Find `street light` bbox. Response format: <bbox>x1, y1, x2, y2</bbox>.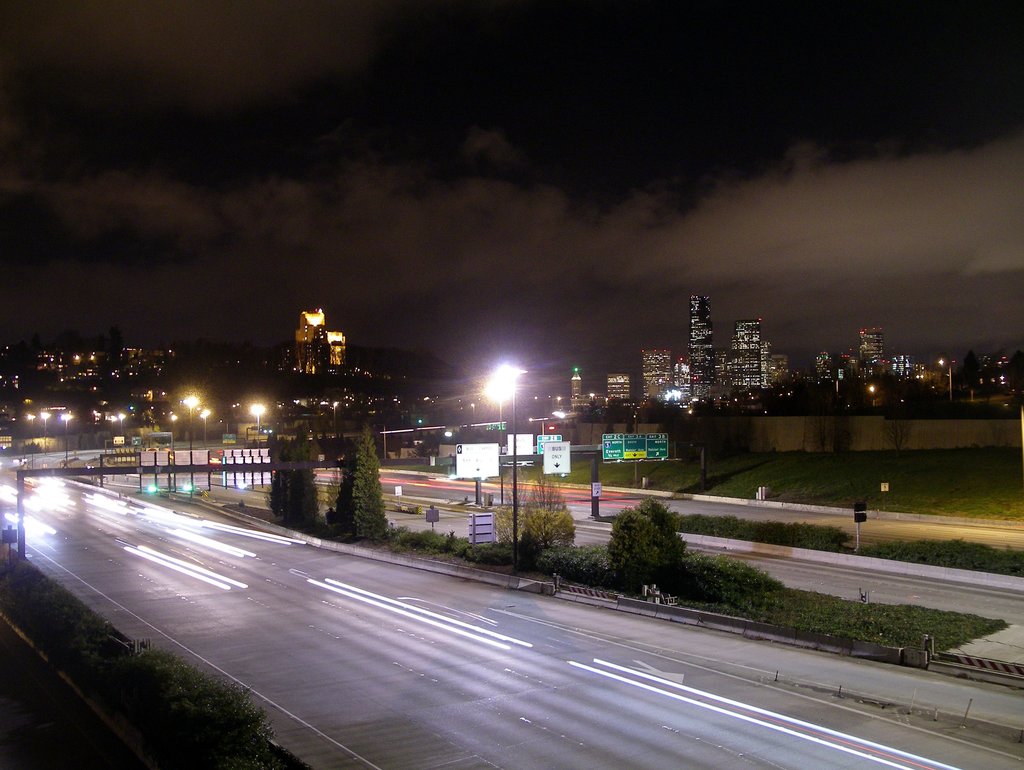
<bbox>41, 405, 52, 437</bbox>.
